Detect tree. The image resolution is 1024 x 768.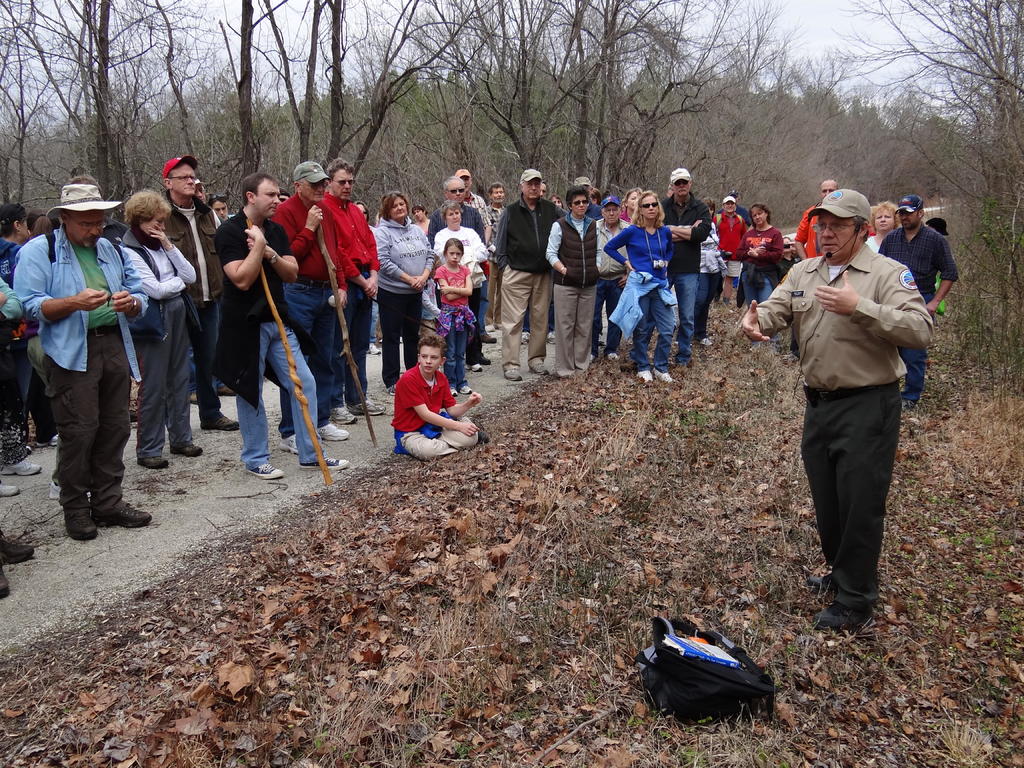
652 0 806 250.
